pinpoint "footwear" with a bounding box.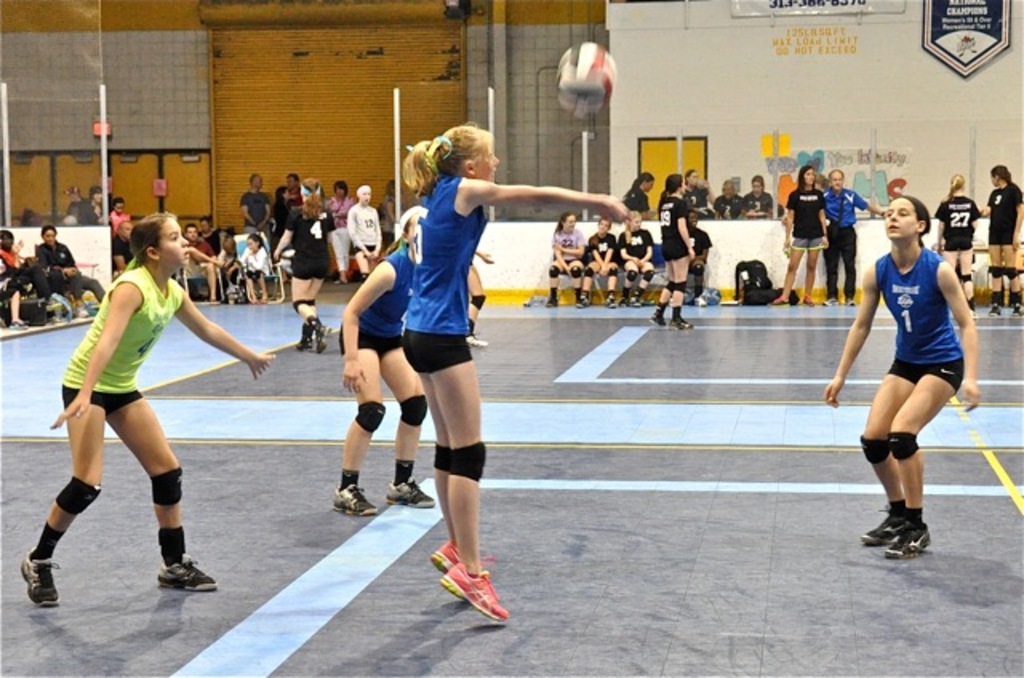
309 317 333 349.
